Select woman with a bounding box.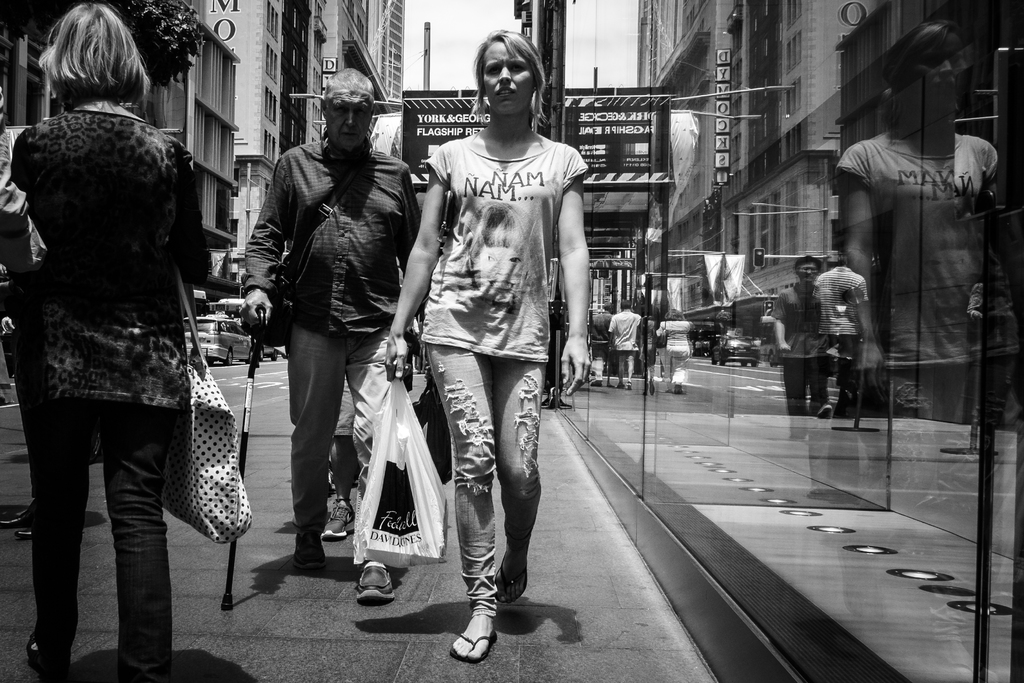
bbox(384, 23, 589, 667).
